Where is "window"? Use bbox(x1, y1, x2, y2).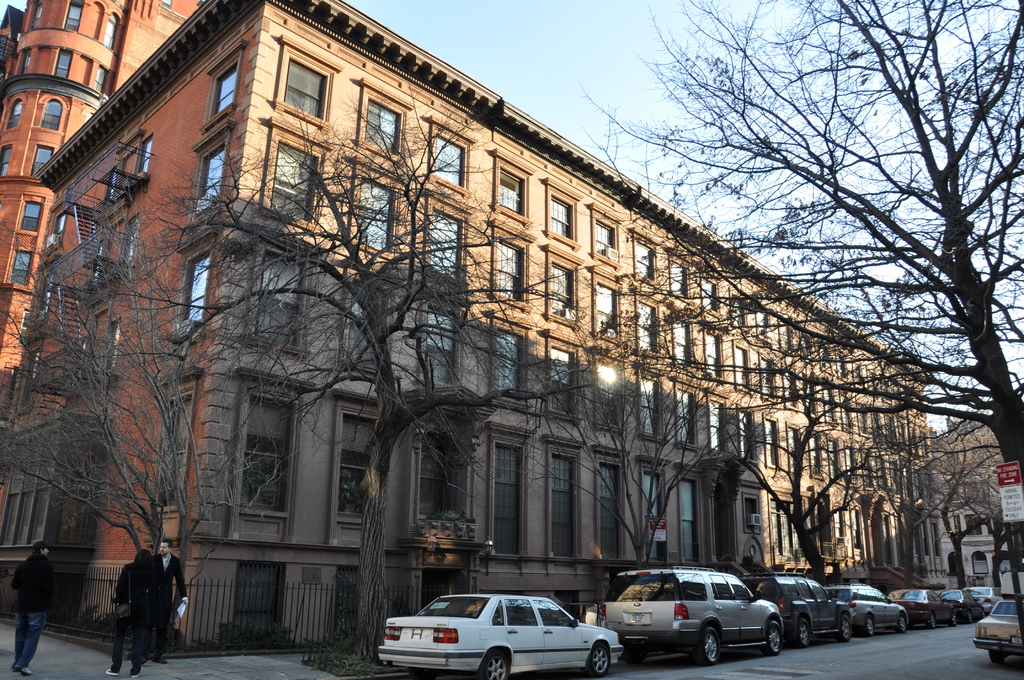
bbox(0, 145, 12, 175).
